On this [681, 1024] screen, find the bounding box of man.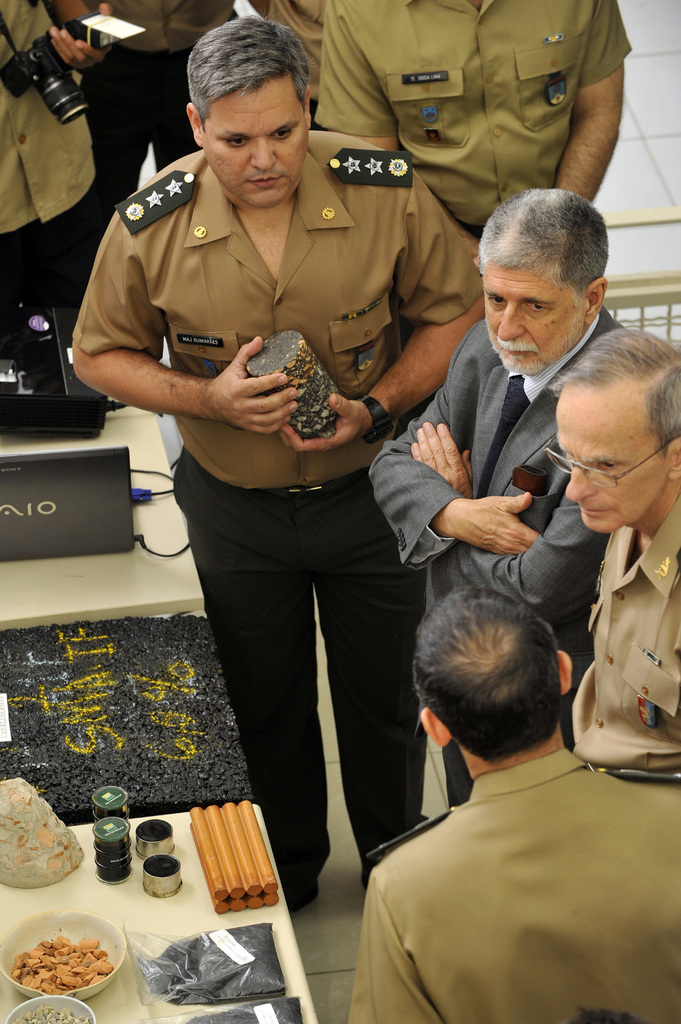
Bounding box: <box>81,0,243,227</box>.
